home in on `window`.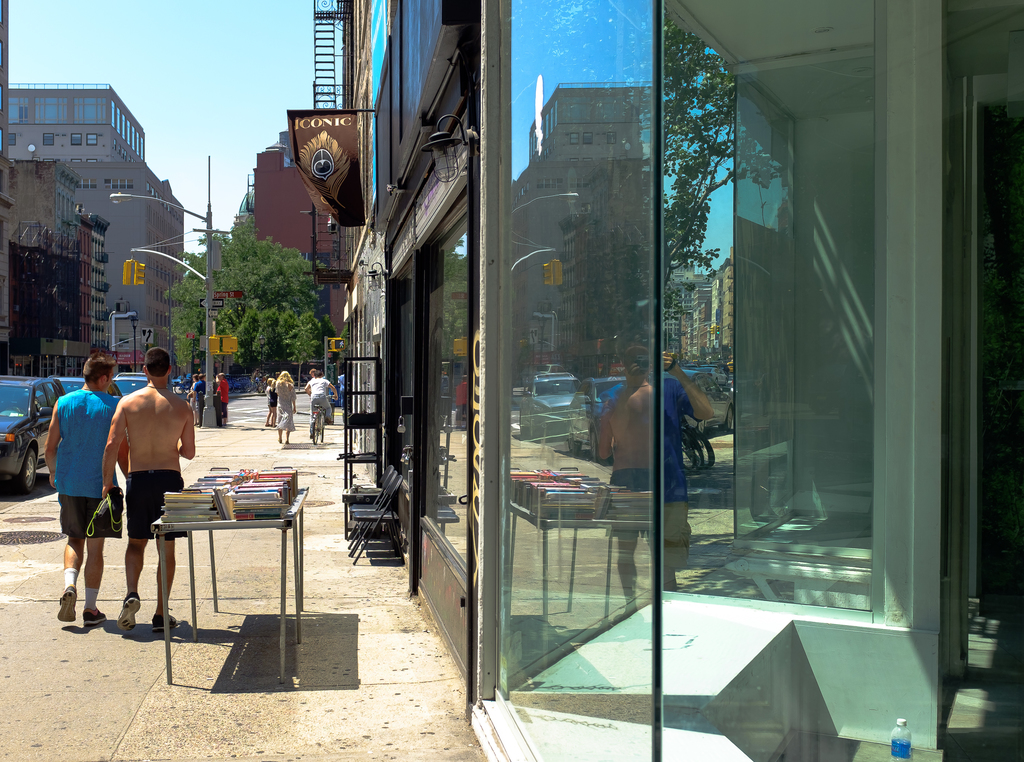
Homed in at [10, 132, 17, 143].
